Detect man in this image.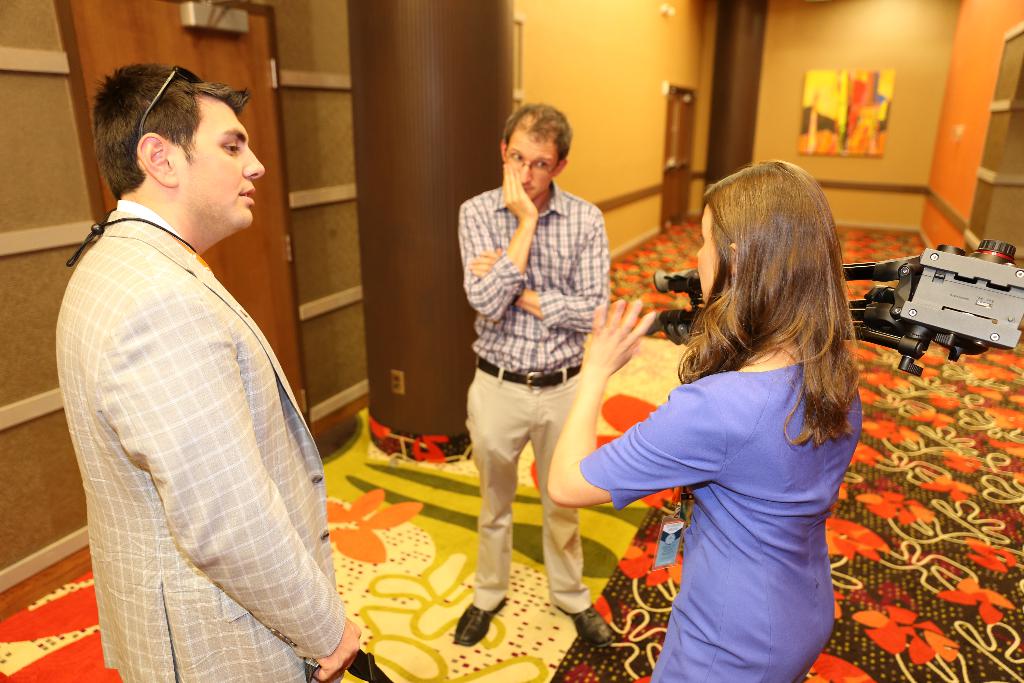
Detection: BBox(431, 99, 616, 664).
